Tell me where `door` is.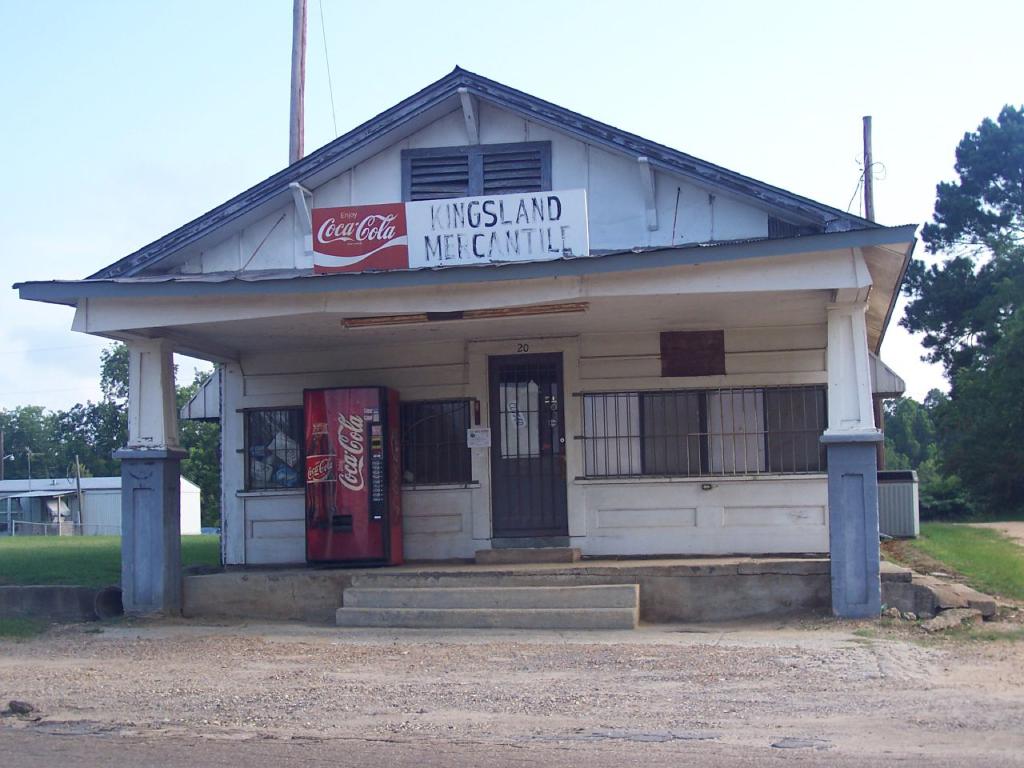
`door` is at Rect(483, 330, 566, 571).
